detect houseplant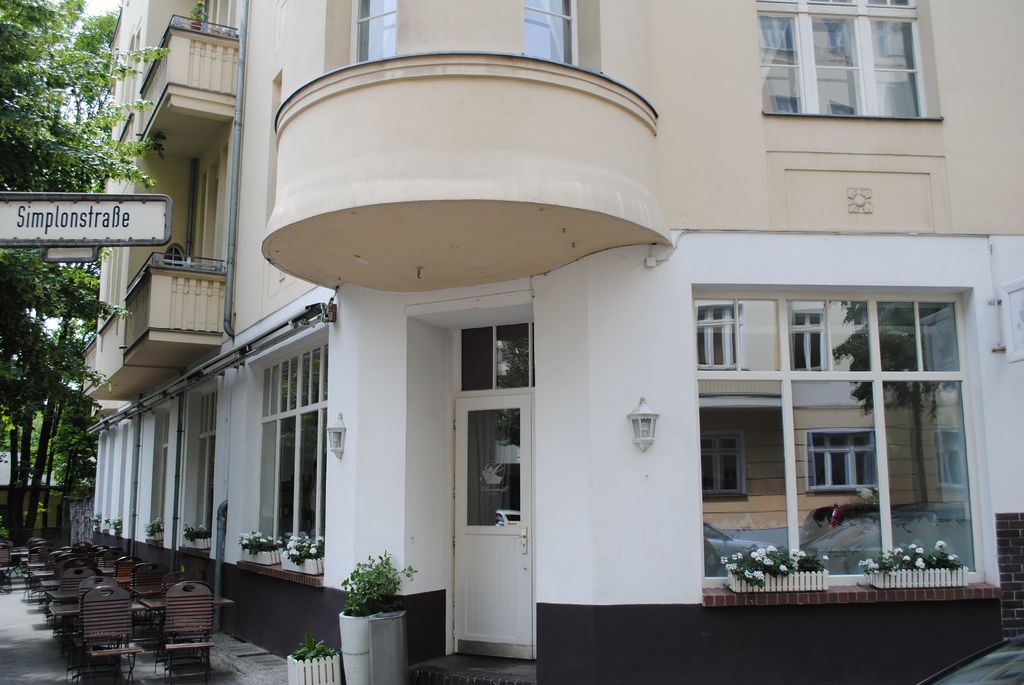
[280,530,326,577]
